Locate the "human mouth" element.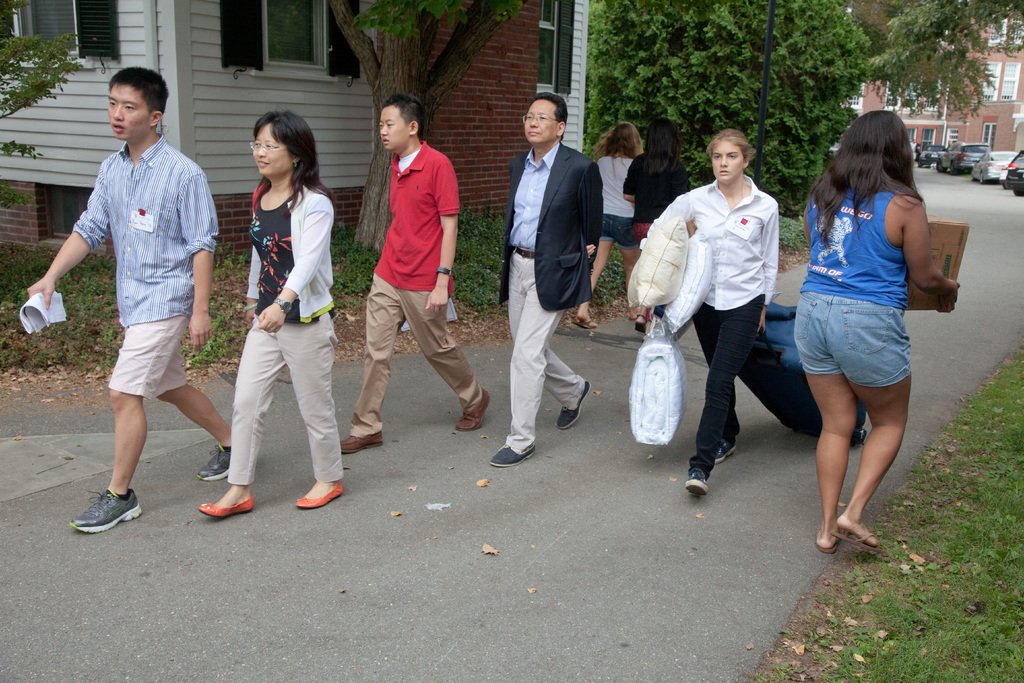
Element bbox: 381/136/390/145.
